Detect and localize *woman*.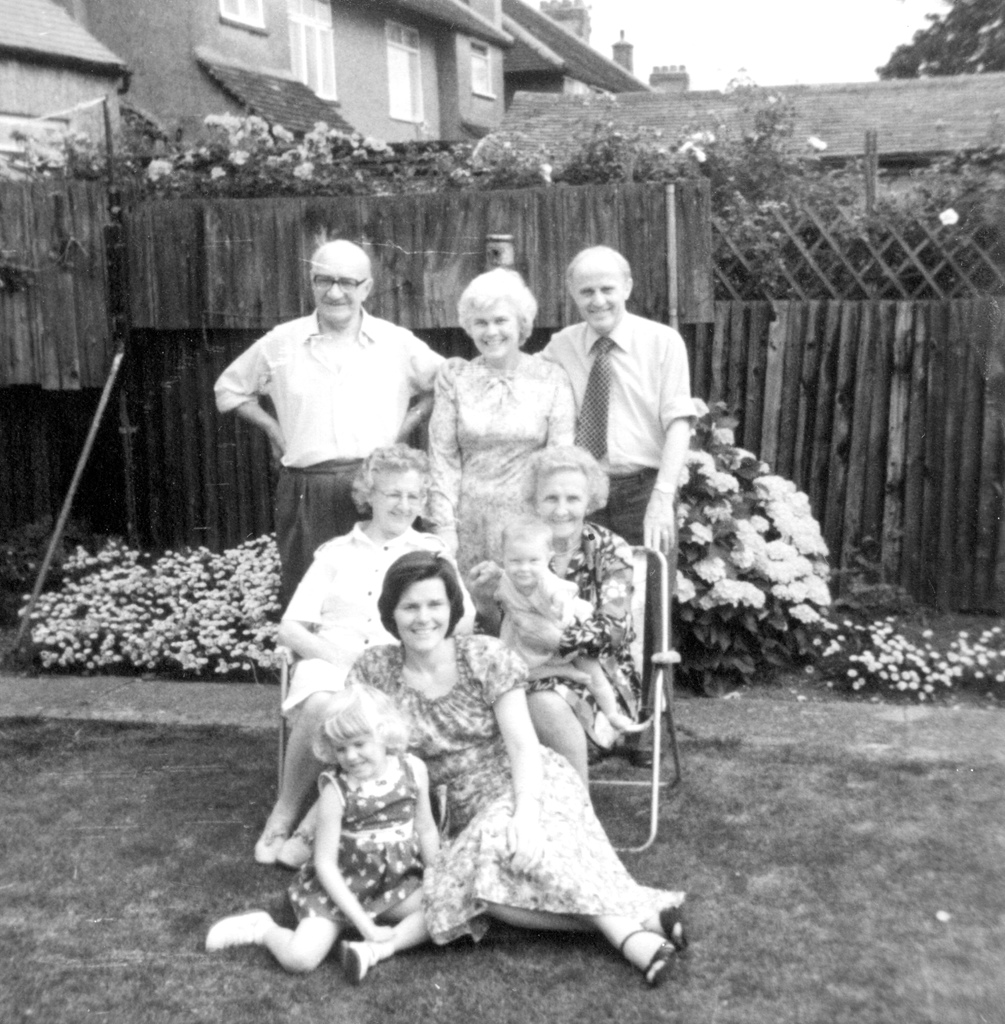
Localized at BBox(246, 445, 479, 874).
